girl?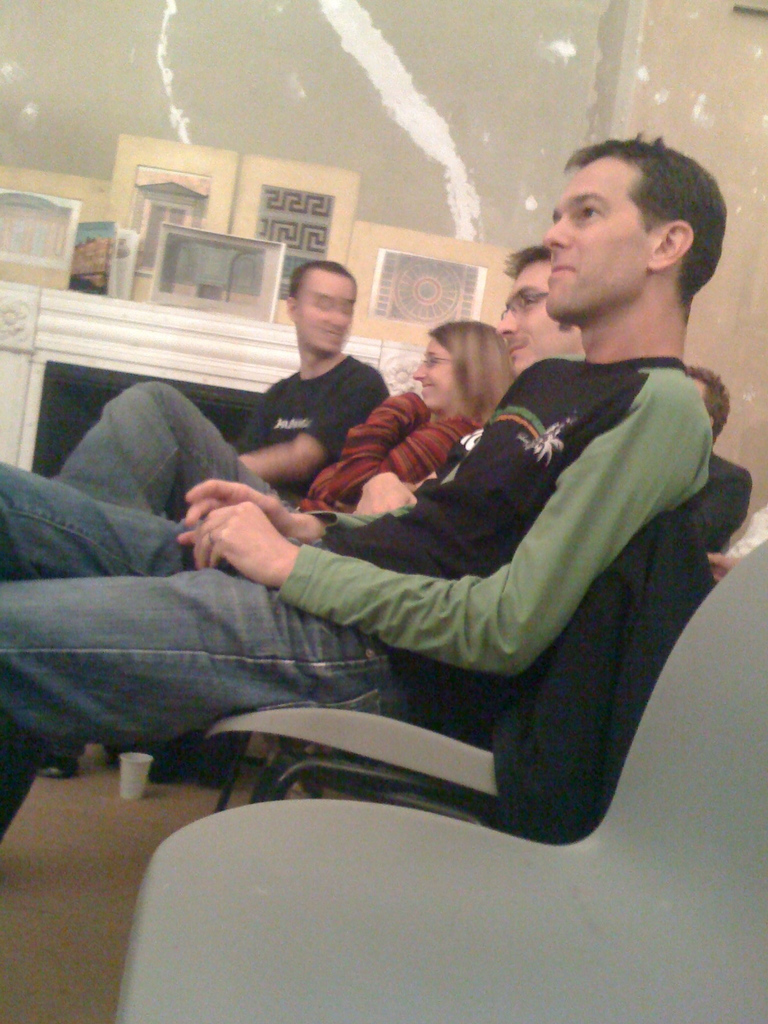
[289,316,511,518]
